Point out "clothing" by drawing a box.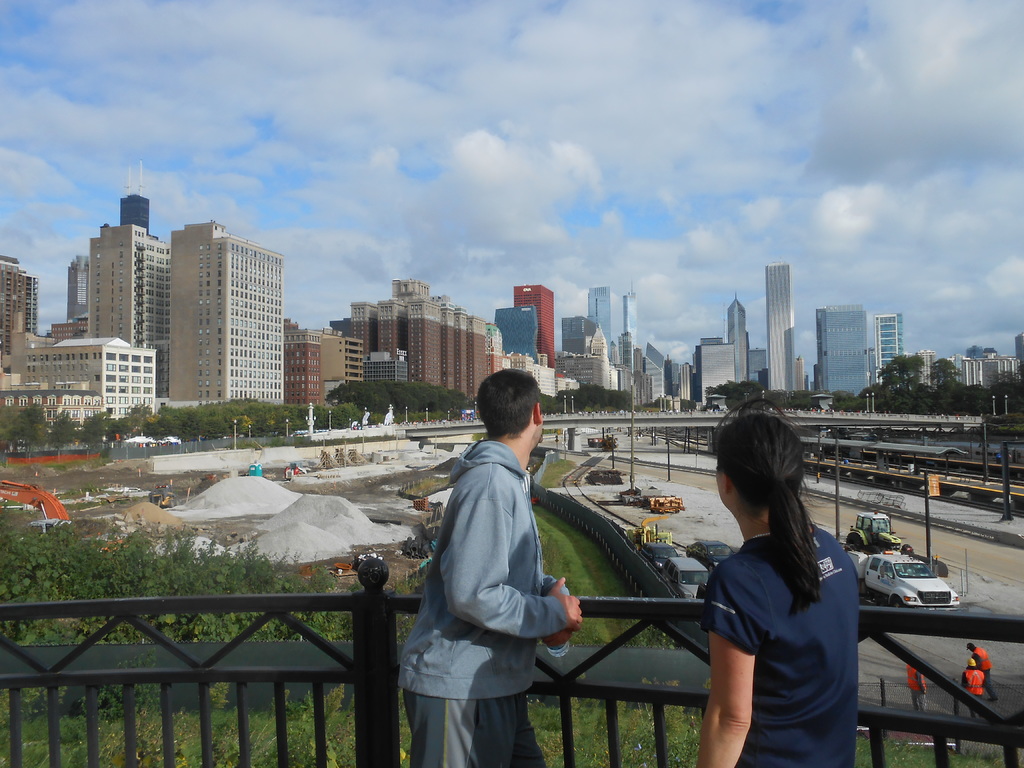
[959,669,984,723].
